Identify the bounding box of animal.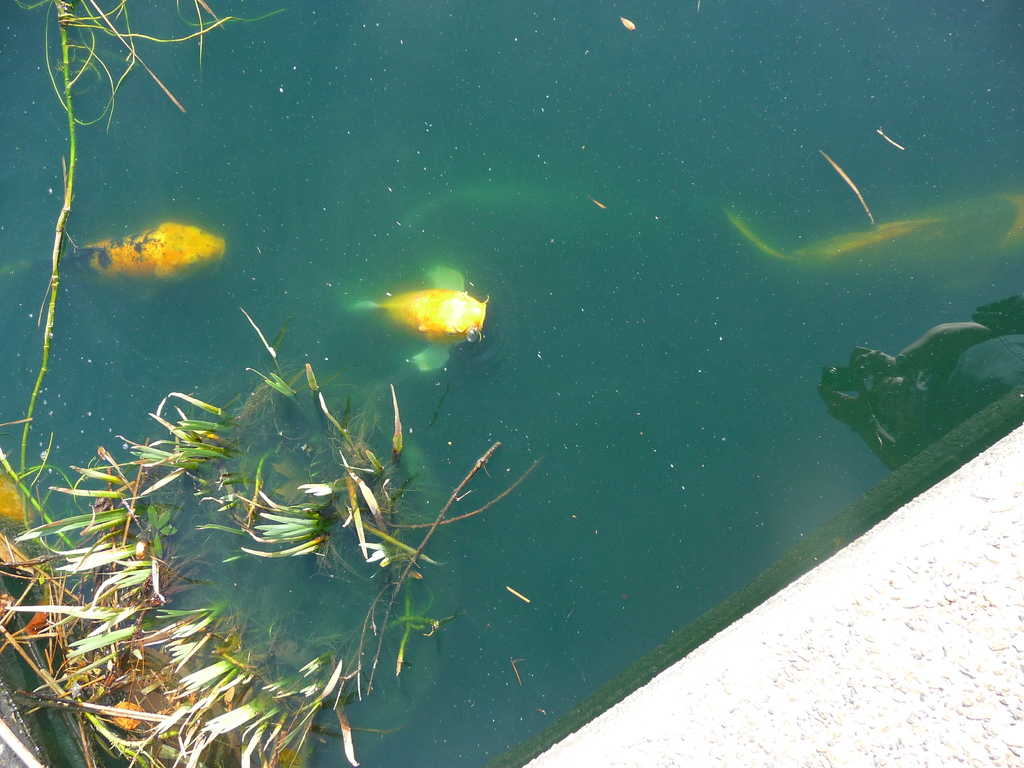
BBox(50, 218, 227, 289).
